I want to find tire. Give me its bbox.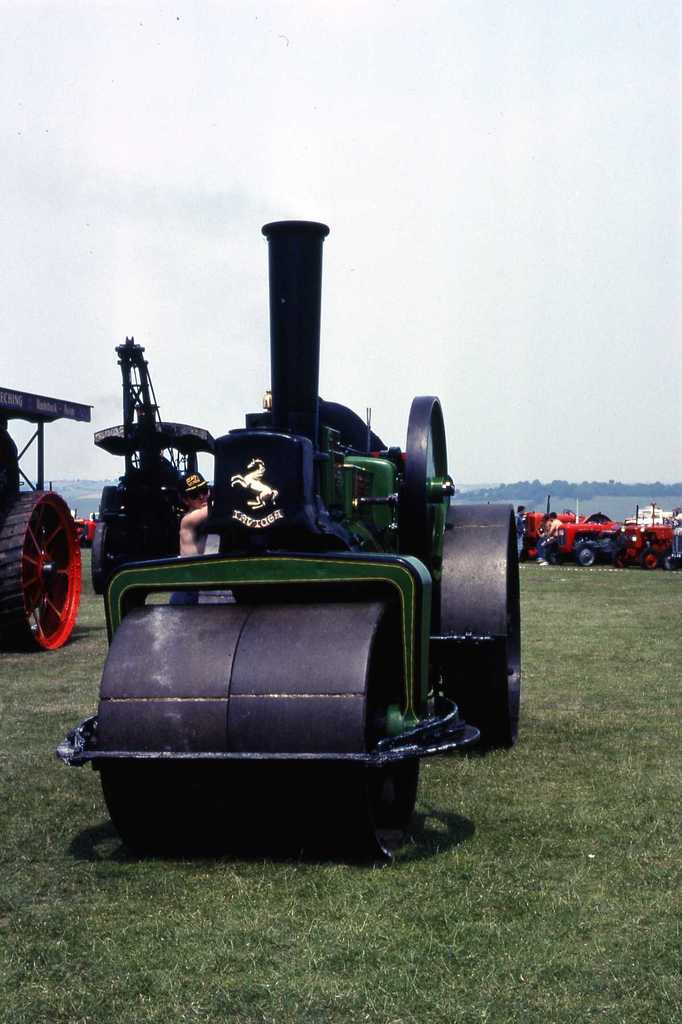
(0, 493, 86, 653).
